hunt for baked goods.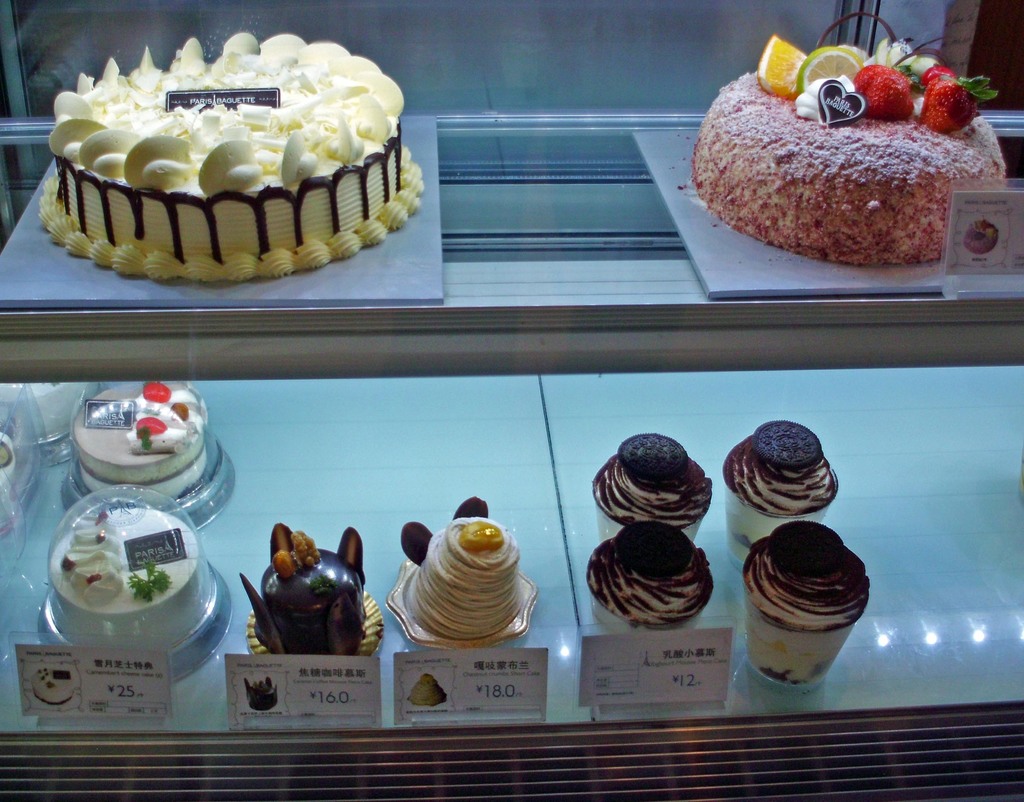
Hunted down at 385:501:534:655.
